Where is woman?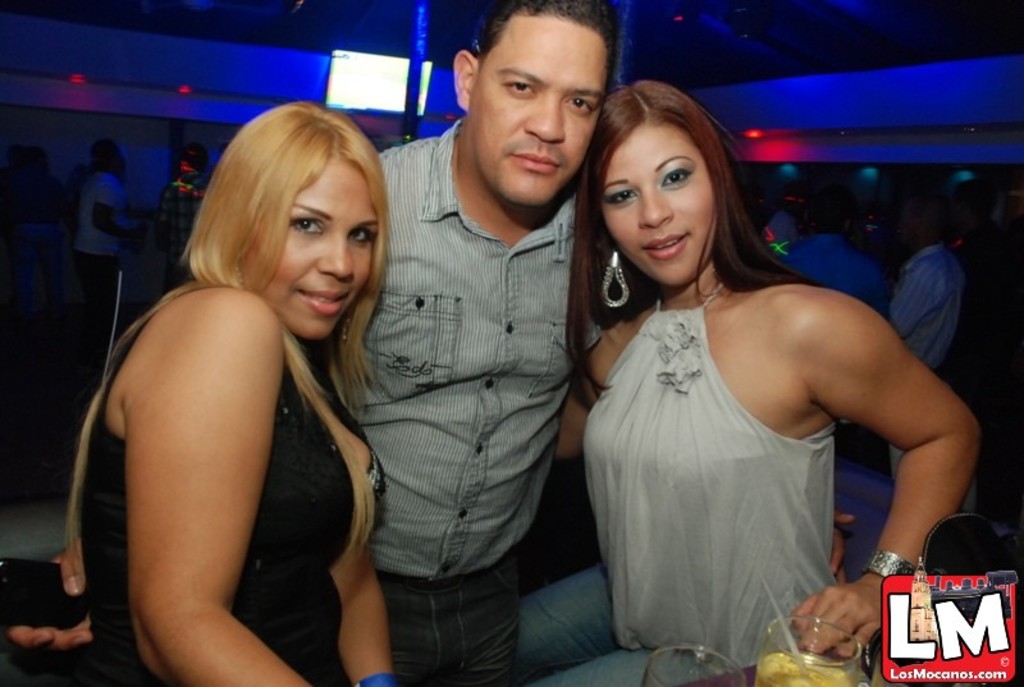
BBox(520, 79, 980, 686).
